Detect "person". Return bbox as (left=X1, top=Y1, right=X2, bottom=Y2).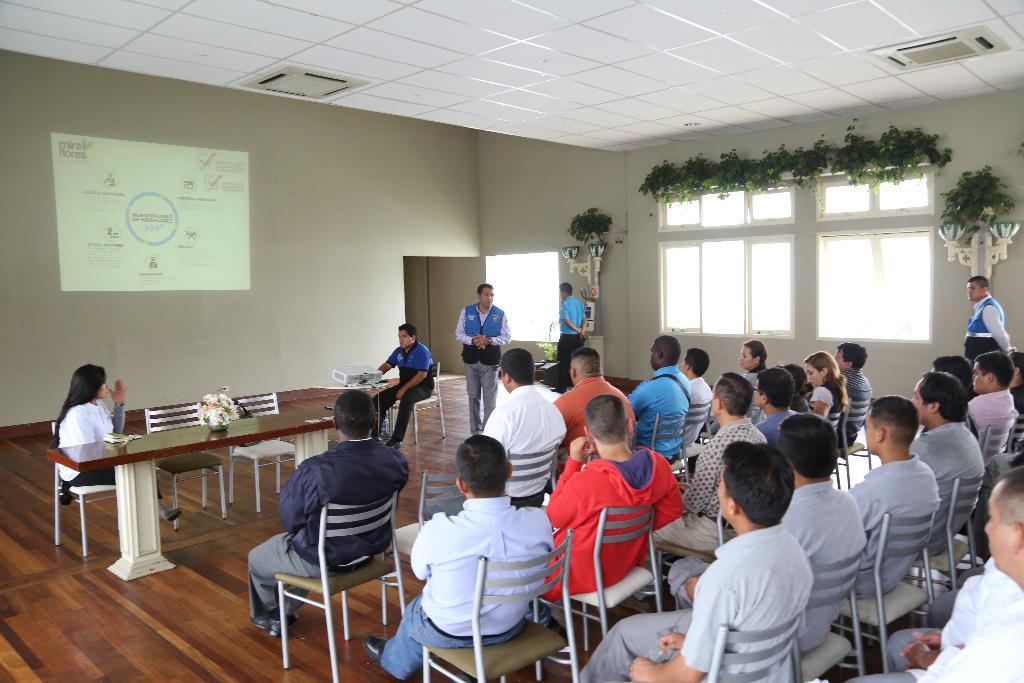
(left=662, top=409, right=873, bottom=651).
